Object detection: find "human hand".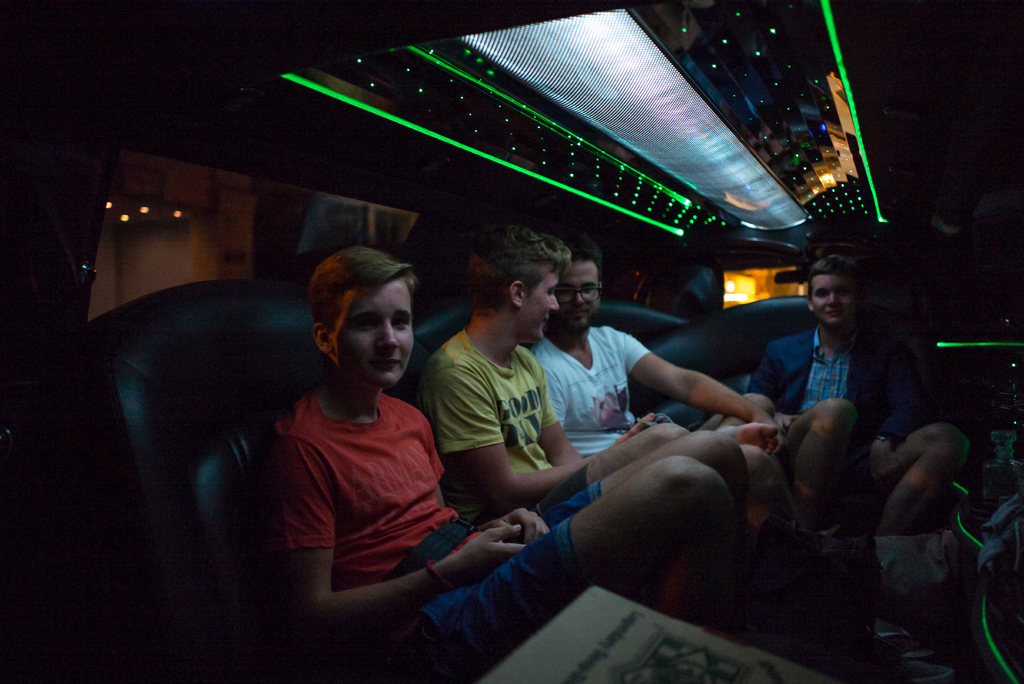
(left=483, top=507, right=549, bottom=548).
